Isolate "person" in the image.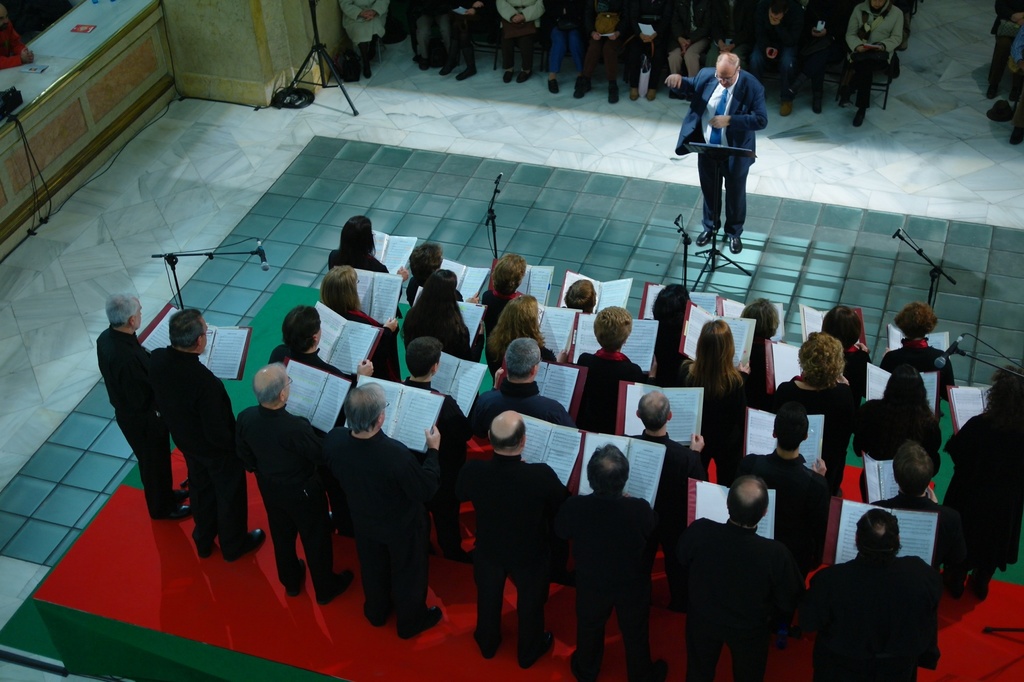
Isolated region: bbox=(648, 281, 696, 331).
